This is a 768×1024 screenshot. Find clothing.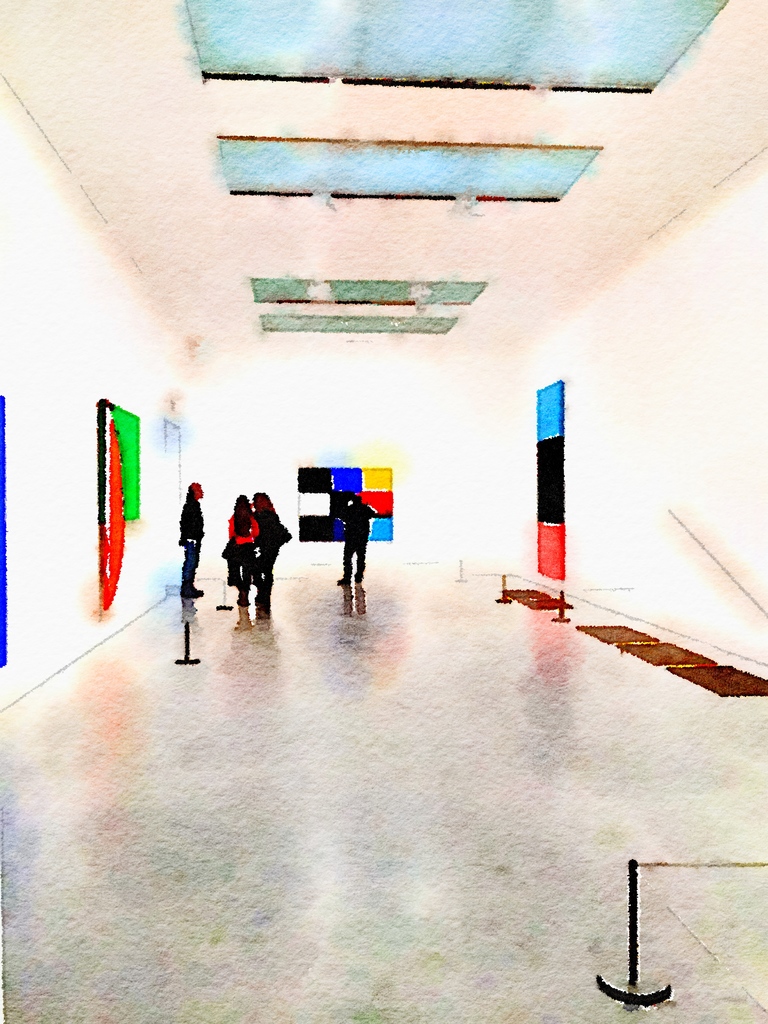
Bounding box: <region>331, 496, 380, 585</region>.
